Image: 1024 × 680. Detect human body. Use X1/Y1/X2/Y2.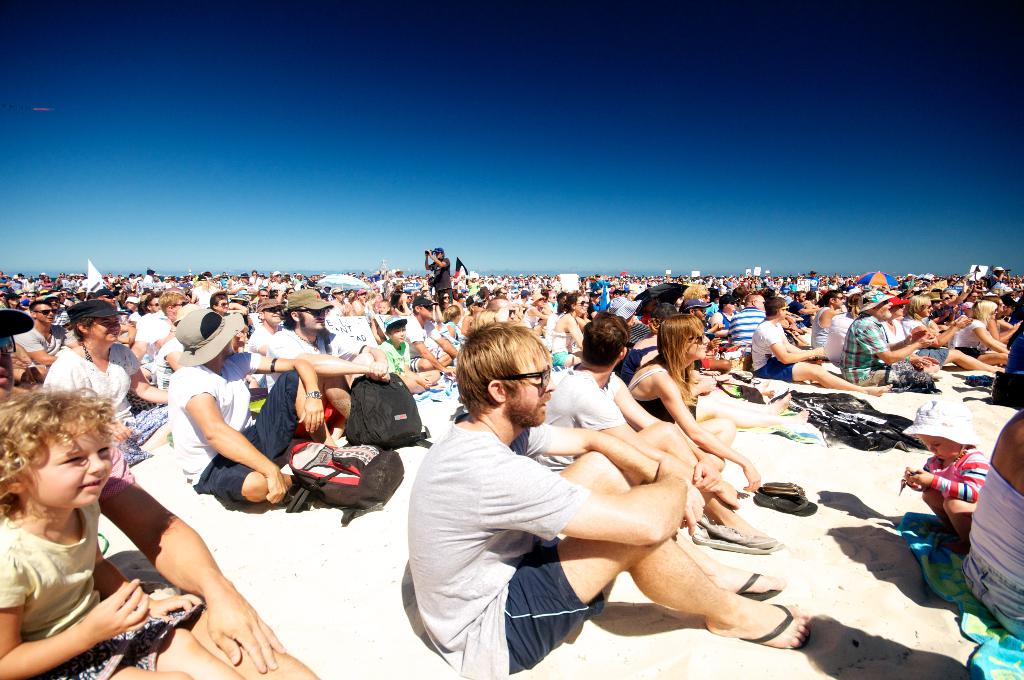
406/327/453/371.
